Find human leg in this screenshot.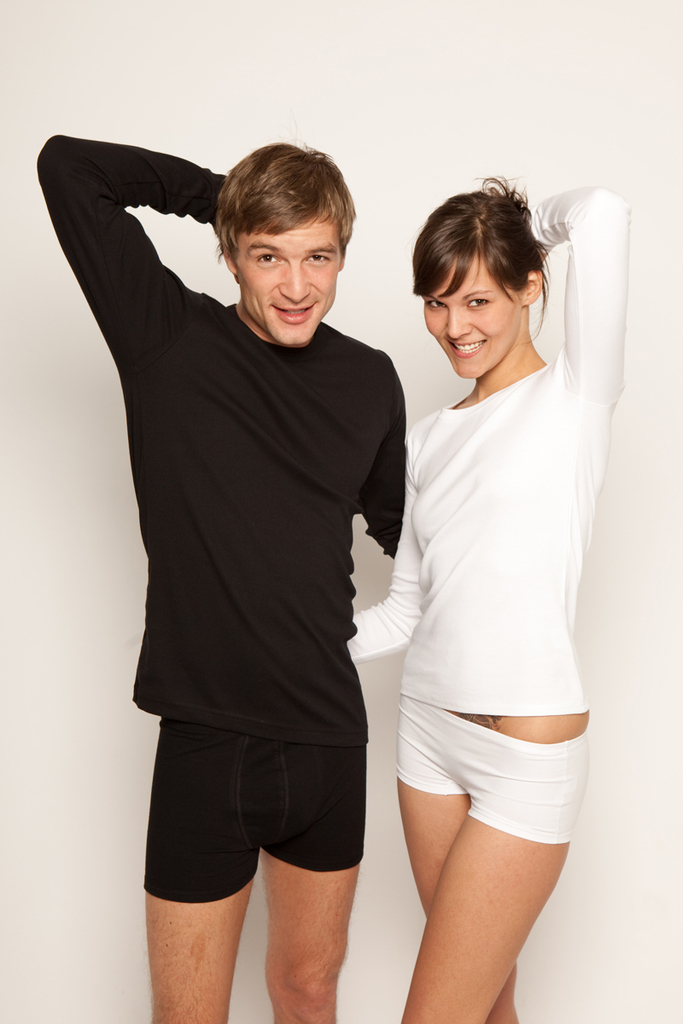
The bounding box for human leg is (left=400, top=732, right=581, bottom=1023).
